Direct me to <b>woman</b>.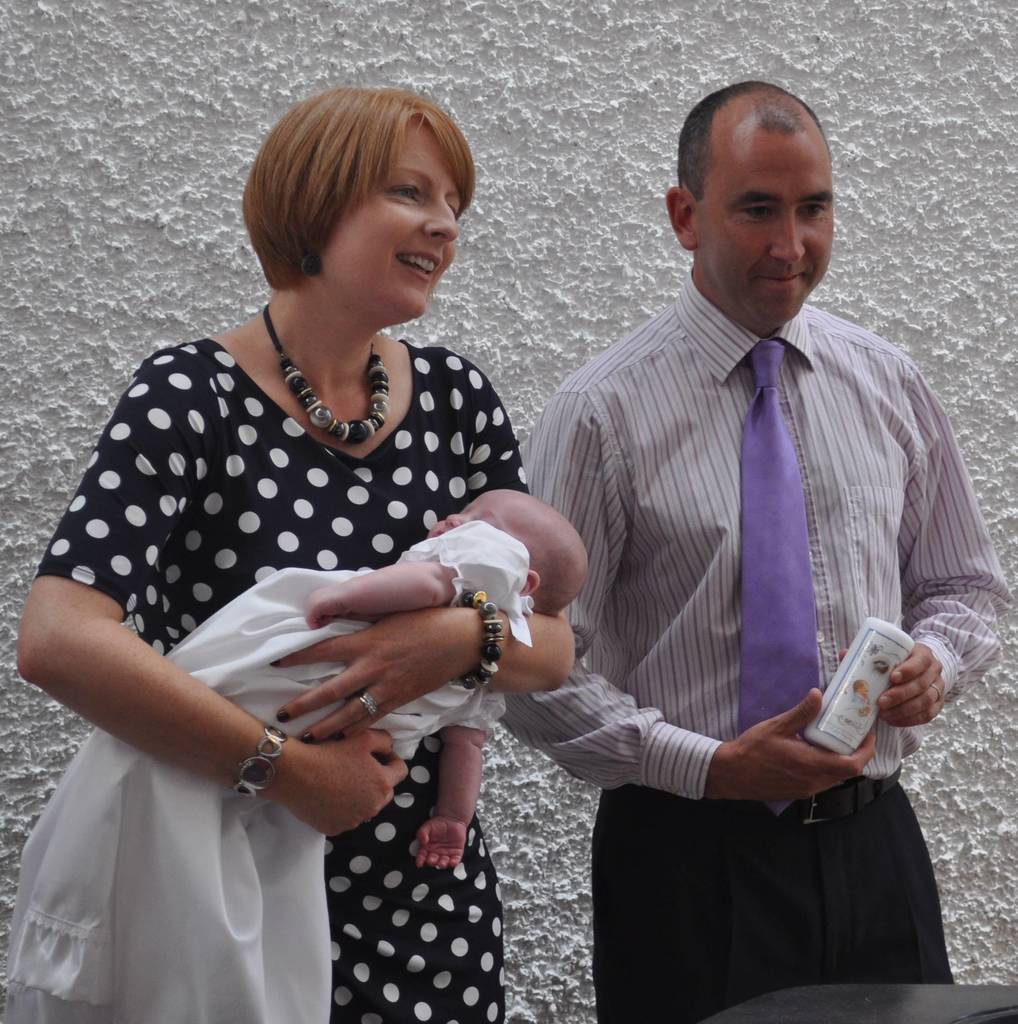
Direction: 10, 111, 605, 1023.
